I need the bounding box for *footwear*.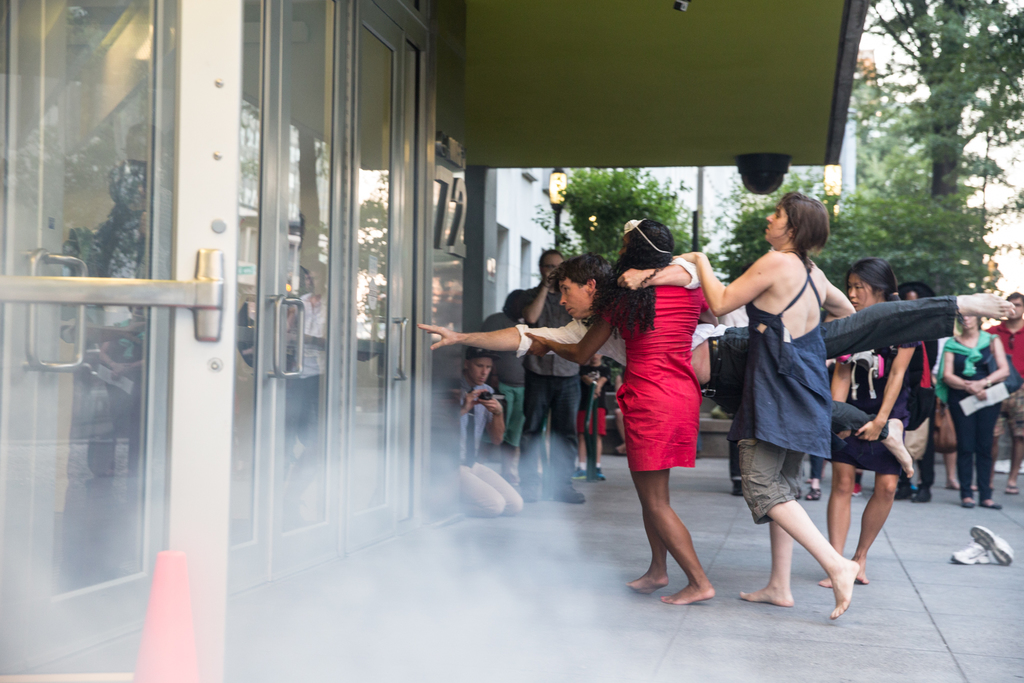
Here it is: detection(961, 502, 975, 509).
